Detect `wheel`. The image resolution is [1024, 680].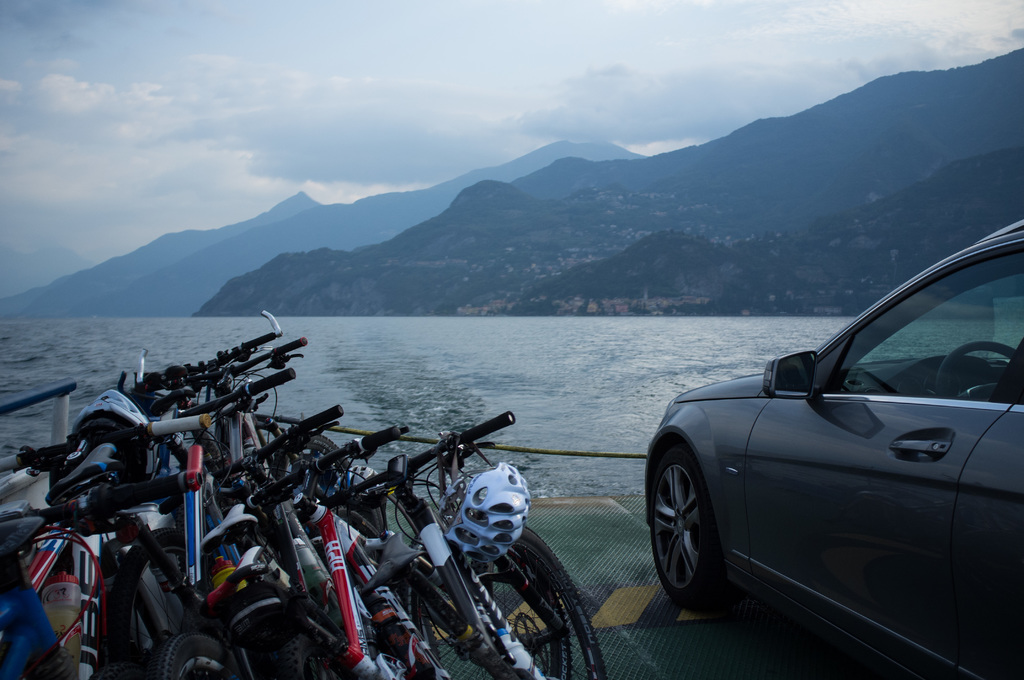
pyautogui.locateOnScreen(645, 451, 719, 606).
